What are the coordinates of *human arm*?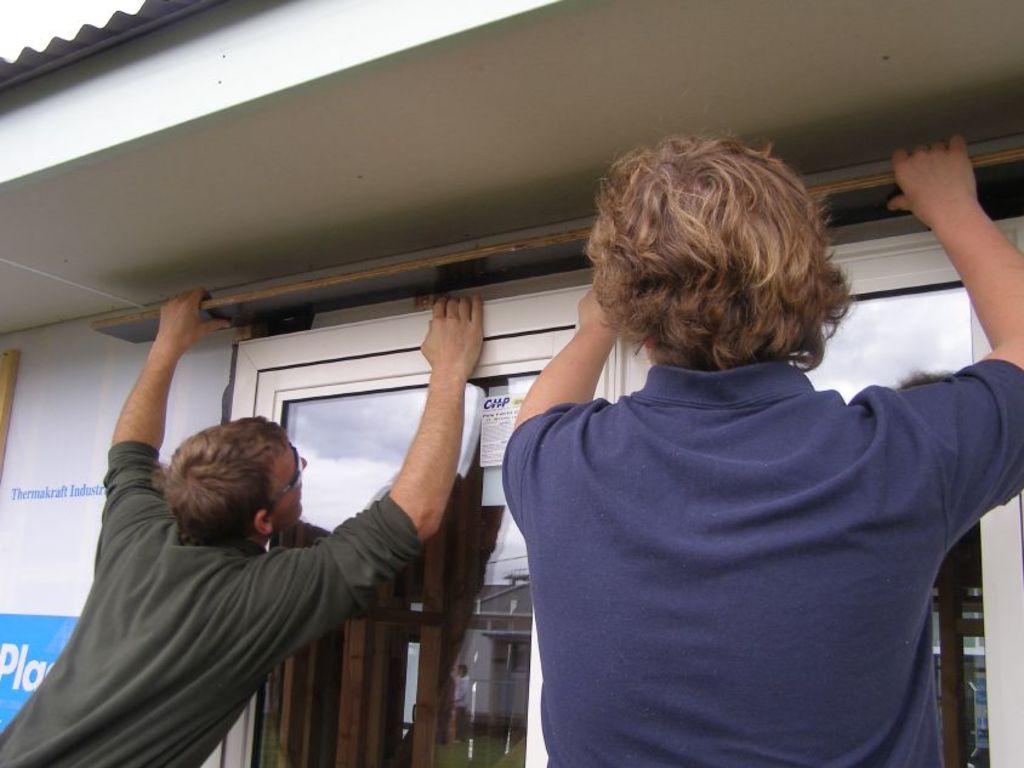
box(89, 285, 192, 534).
